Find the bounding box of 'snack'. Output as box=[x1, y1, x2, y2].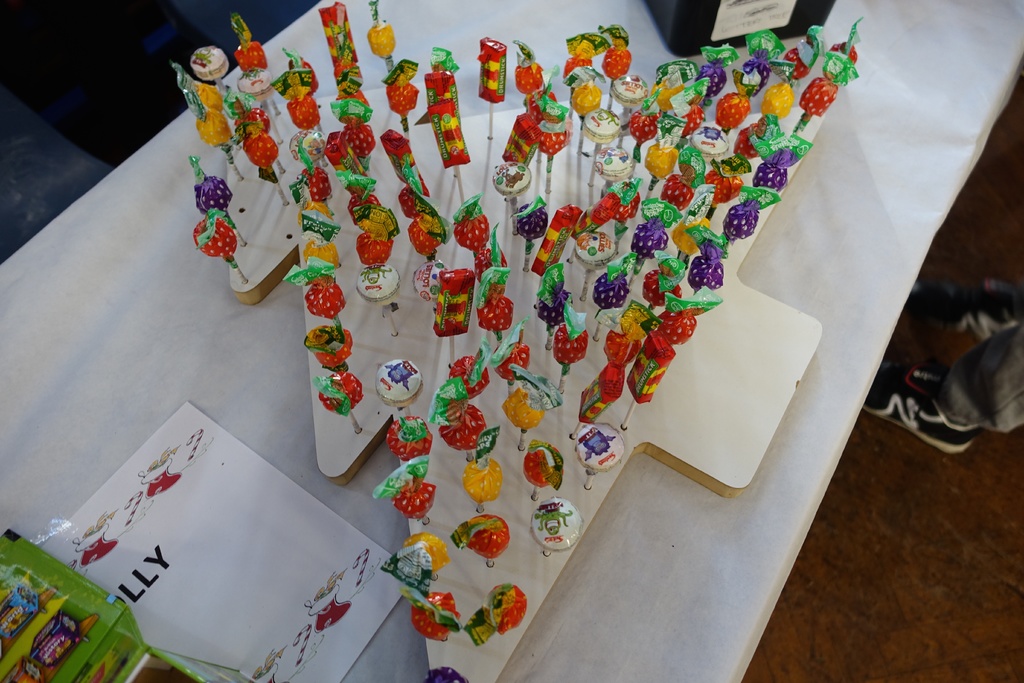
box=[421, 664, 468, 682].
